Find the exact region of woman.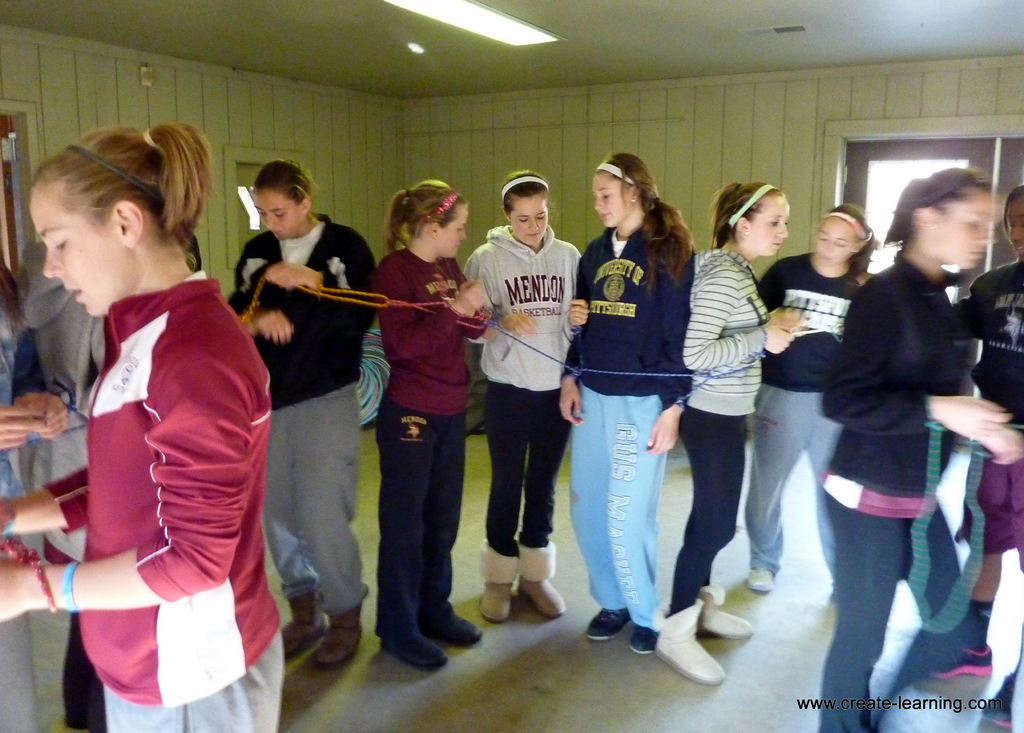
Exact region: [554,145,695,662].
